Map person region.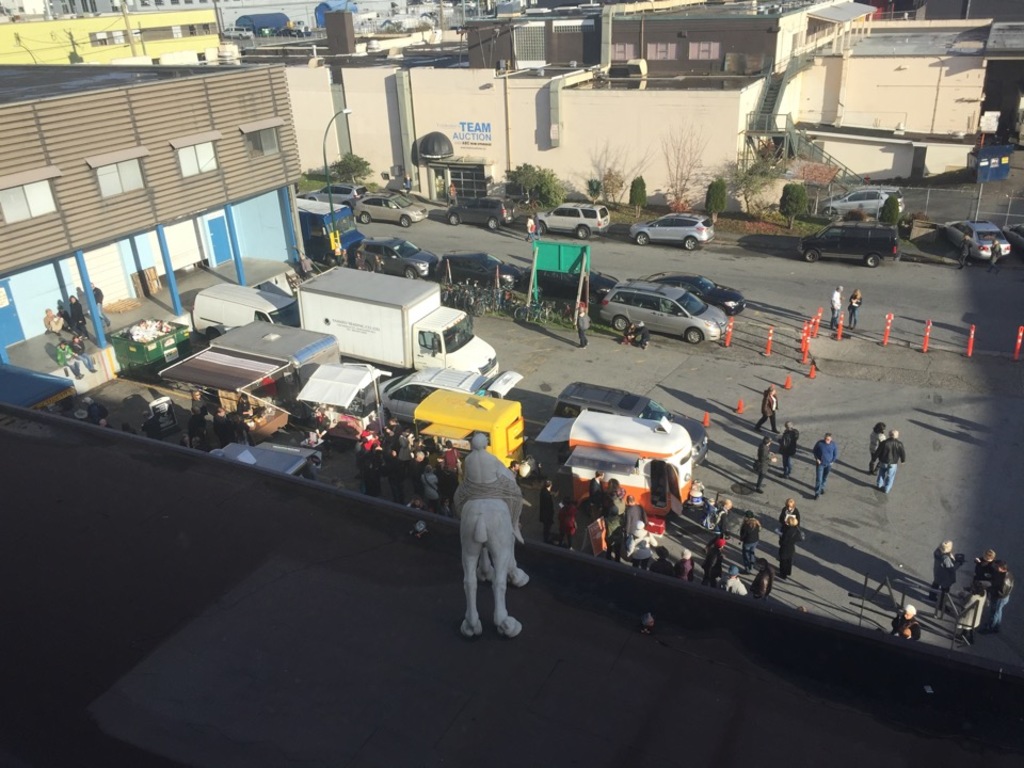
Mapped to BBox(933, 531, 961, 606).
